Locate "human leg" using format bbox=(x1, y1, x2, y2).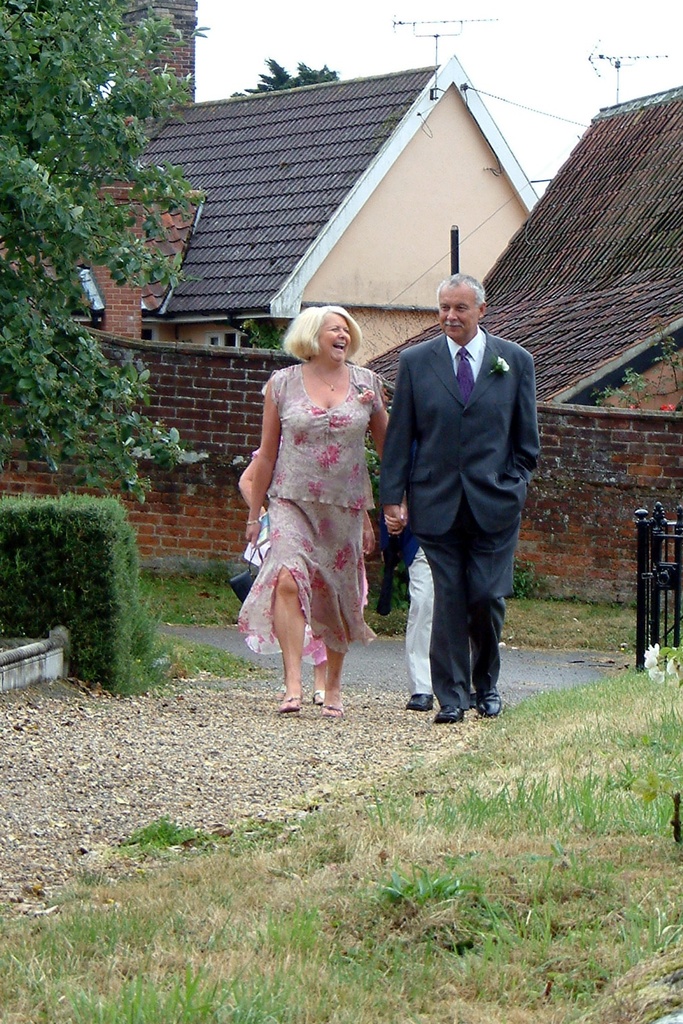
bbox=(466, 524, 517, 721).
